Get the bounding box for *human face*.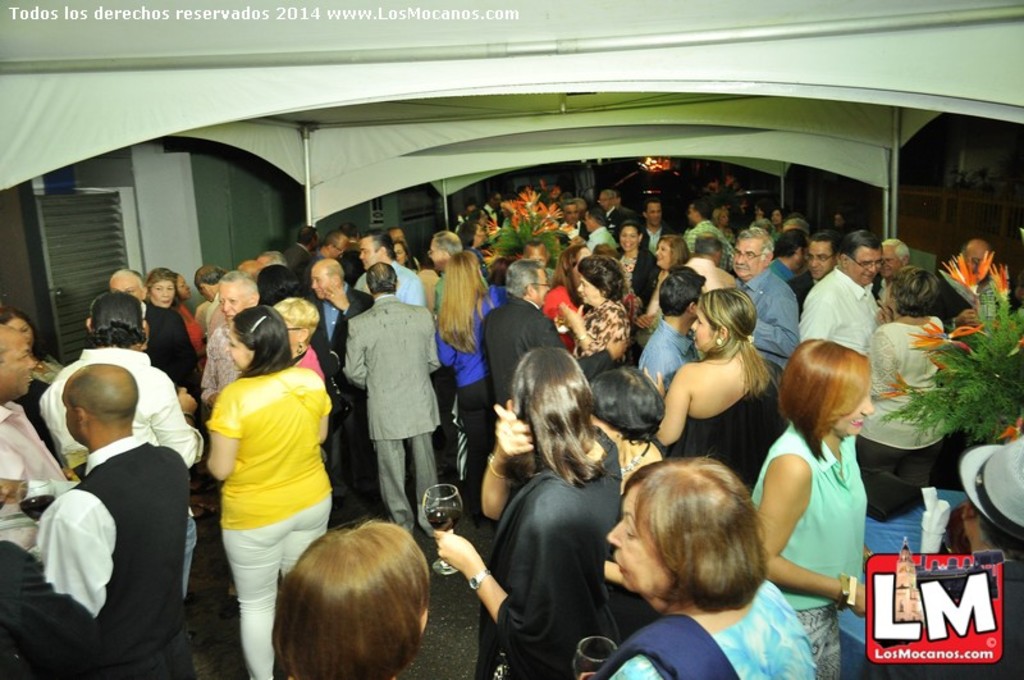
621:227:639:250.
